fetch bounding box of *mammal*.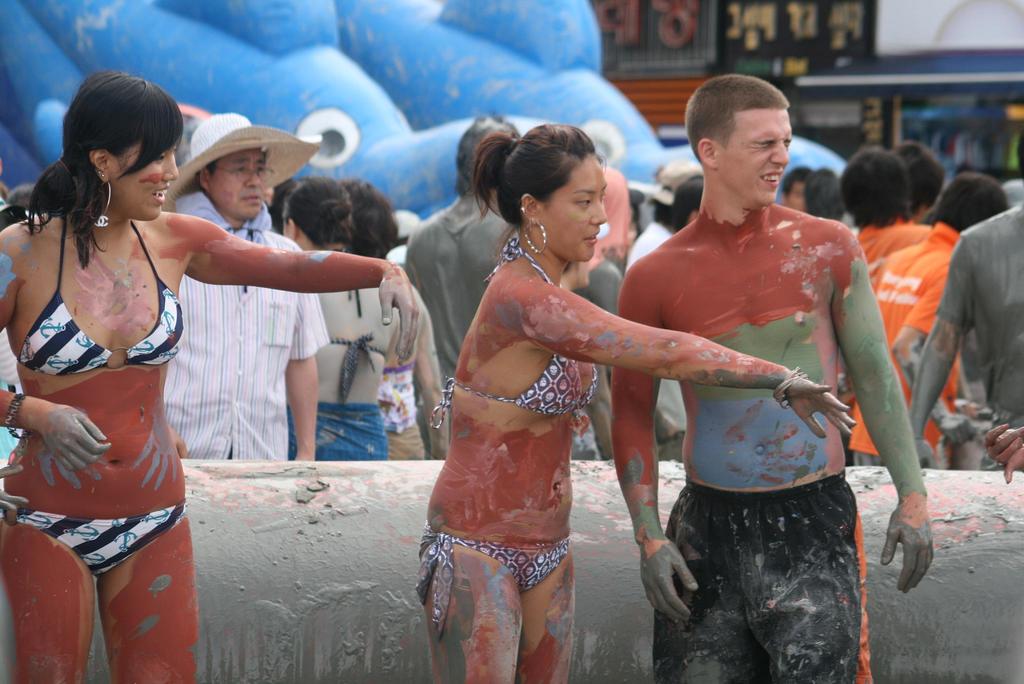
Bbox: {"left": 615, "top": 75, "right": 934, "bottom": 683}.
